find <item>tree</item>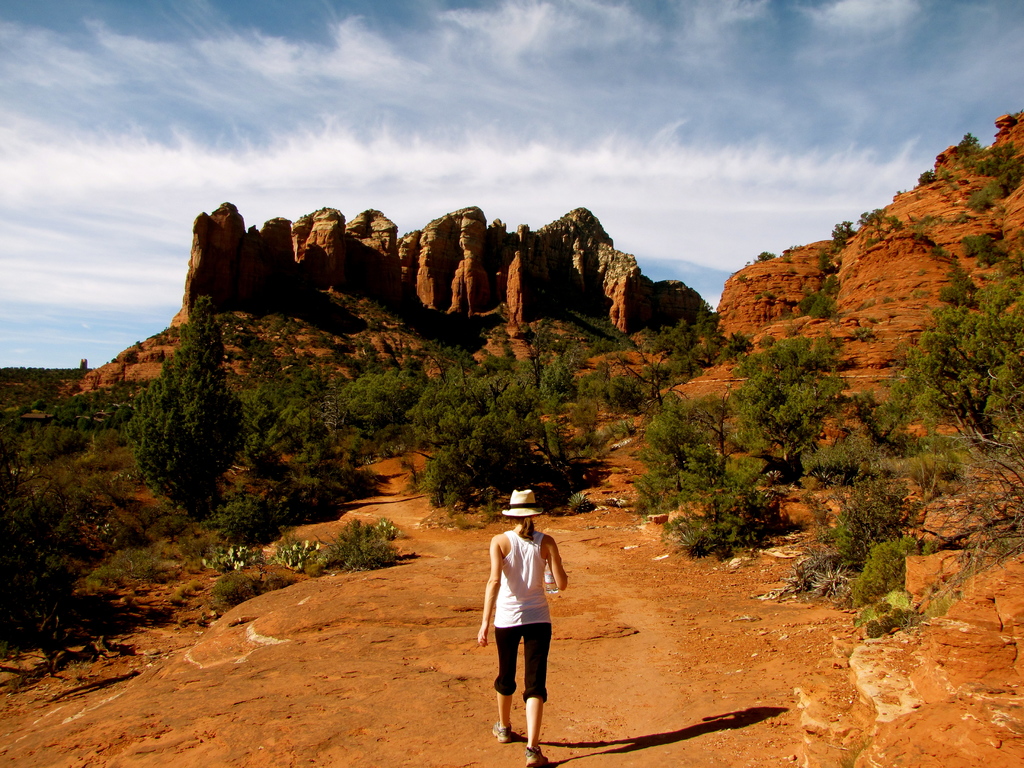
locate(636, 398, 800, 537)
